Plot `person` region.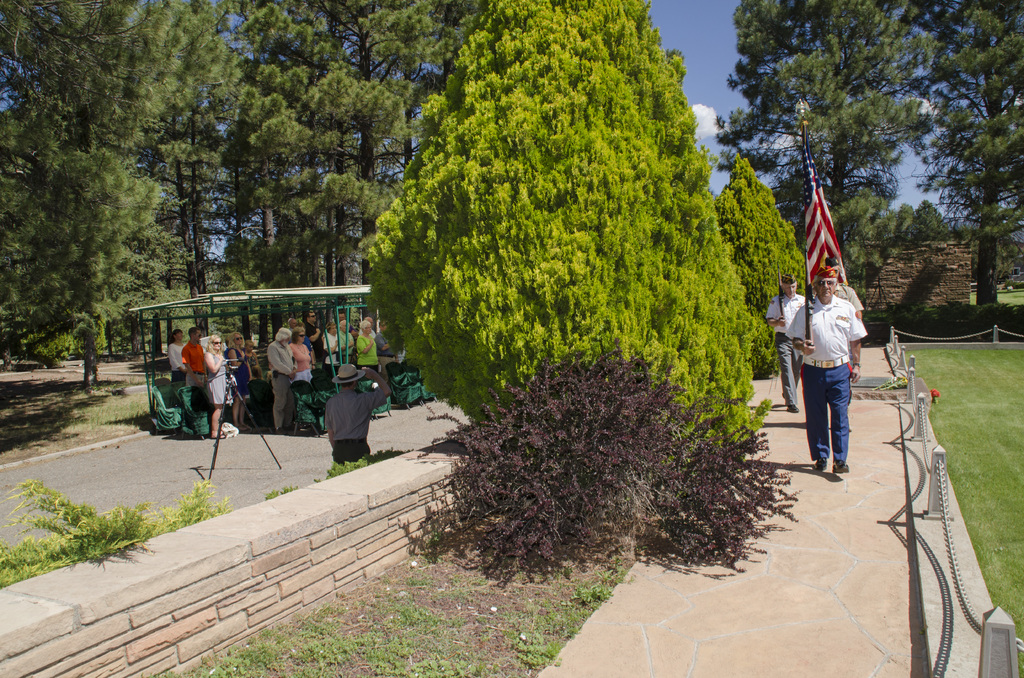
Plotted at <region>324, 321, 340, 358</region>.
